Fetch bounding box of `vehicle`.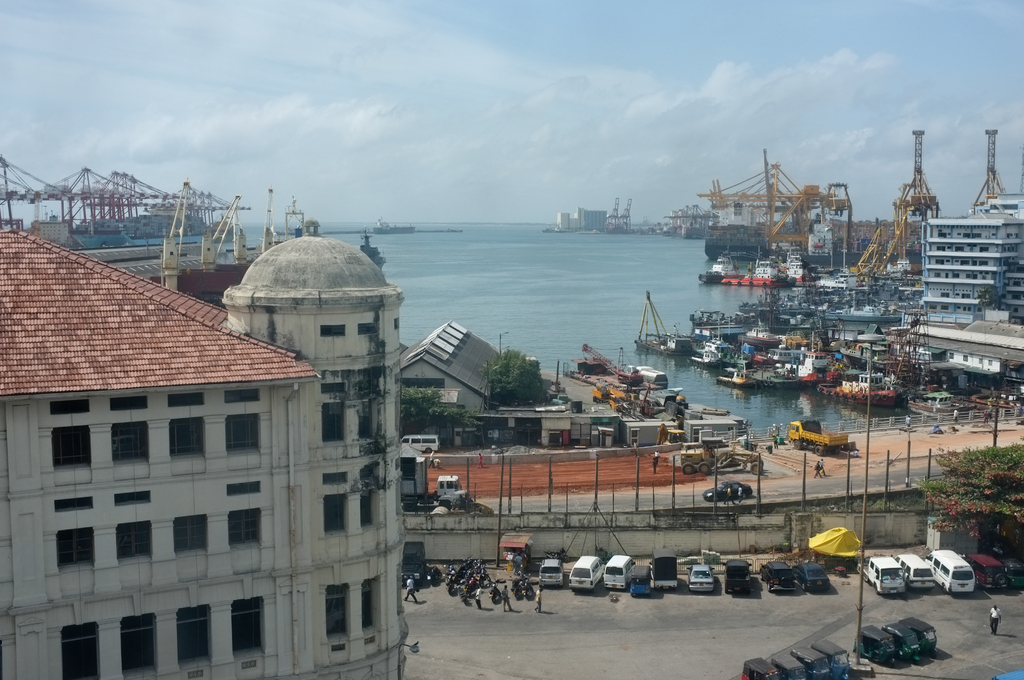
Bbox: [767, 651, 805, 679].
